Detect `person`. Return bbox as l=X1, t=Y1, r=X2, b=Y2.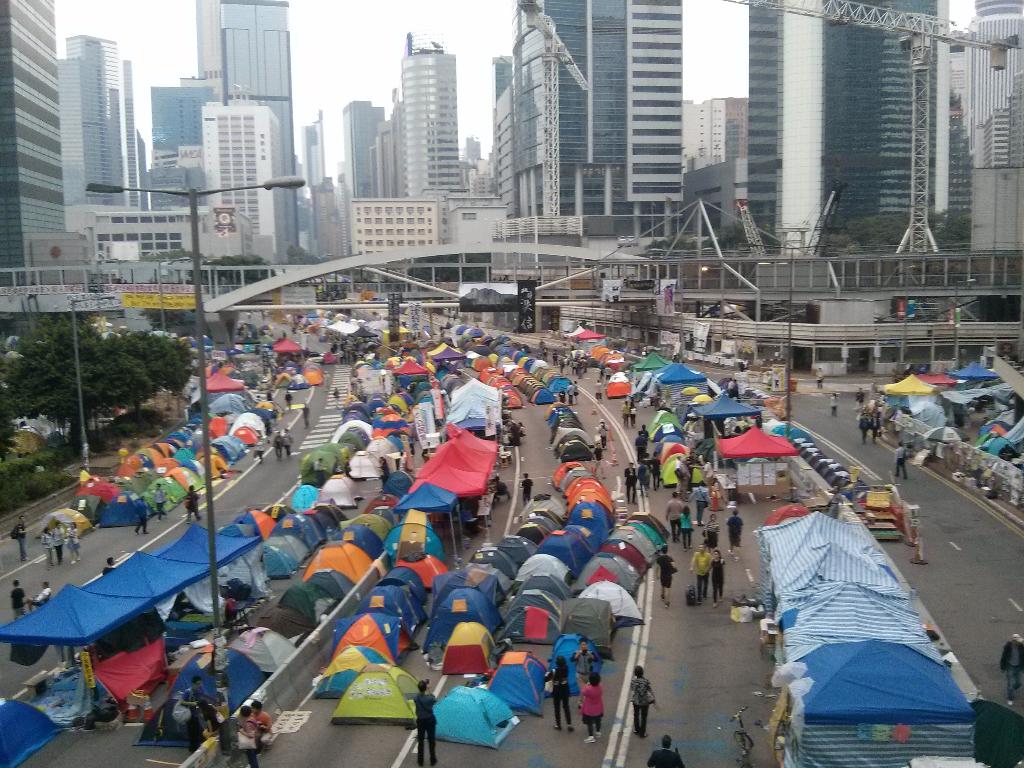
l=662, t=486, r=696, b=531.
